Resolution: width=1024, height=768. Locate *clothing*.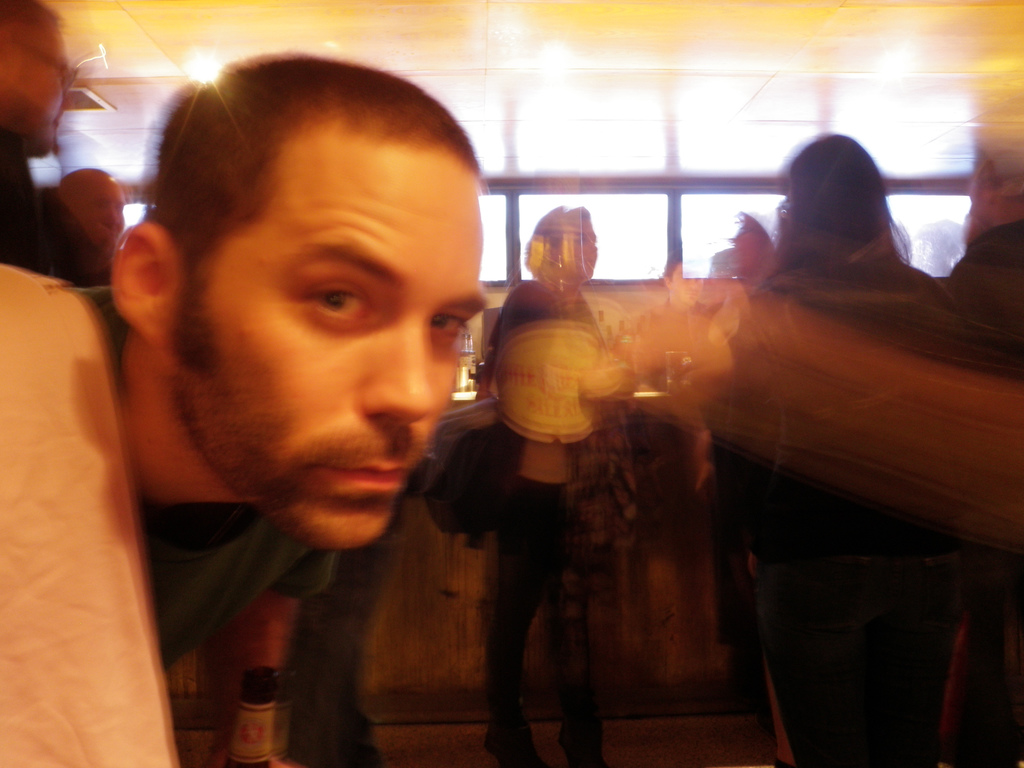
(x1=948, y1=218, x2=1023, y2=767).
